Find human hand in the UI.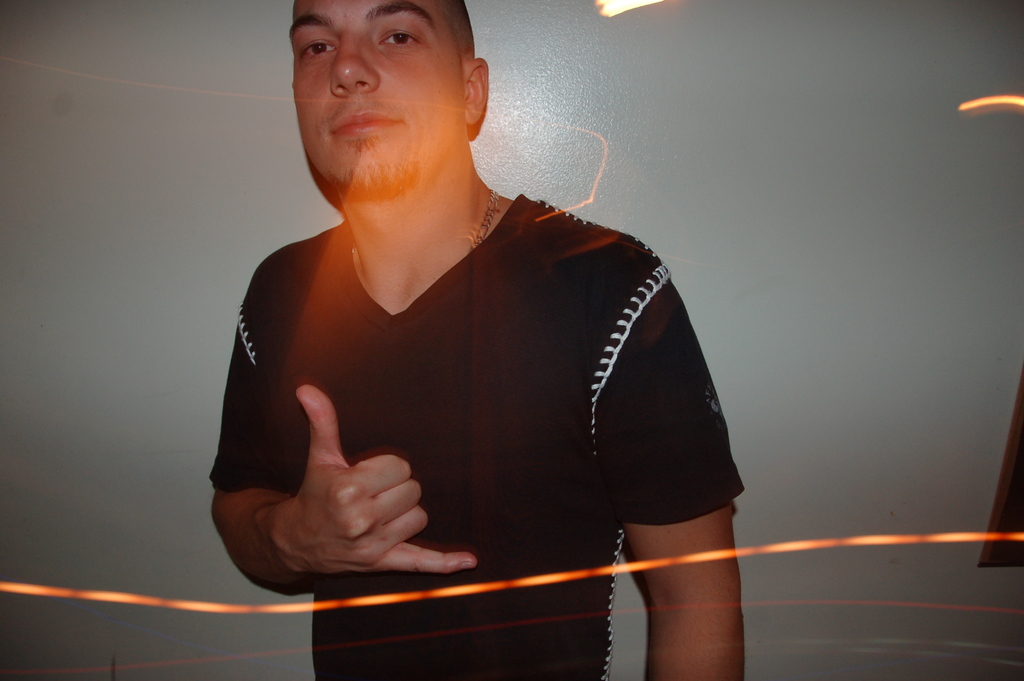
UI element at 225:397:471:595.
